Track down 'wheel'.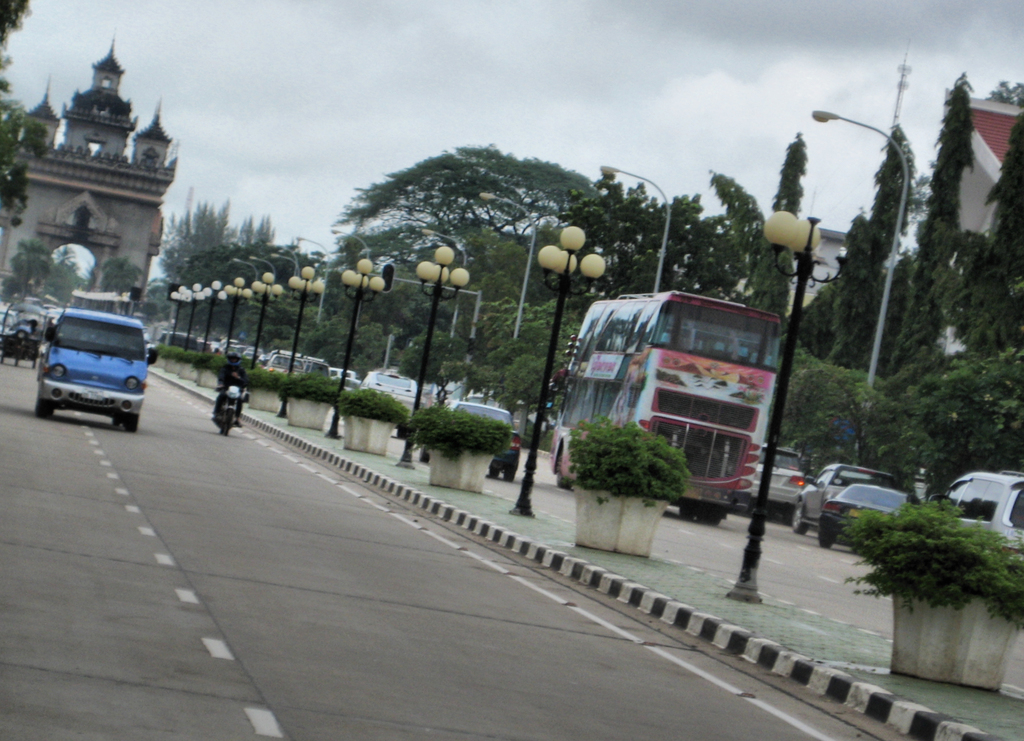
Tracked to crop(12, 356, 20, 368).
